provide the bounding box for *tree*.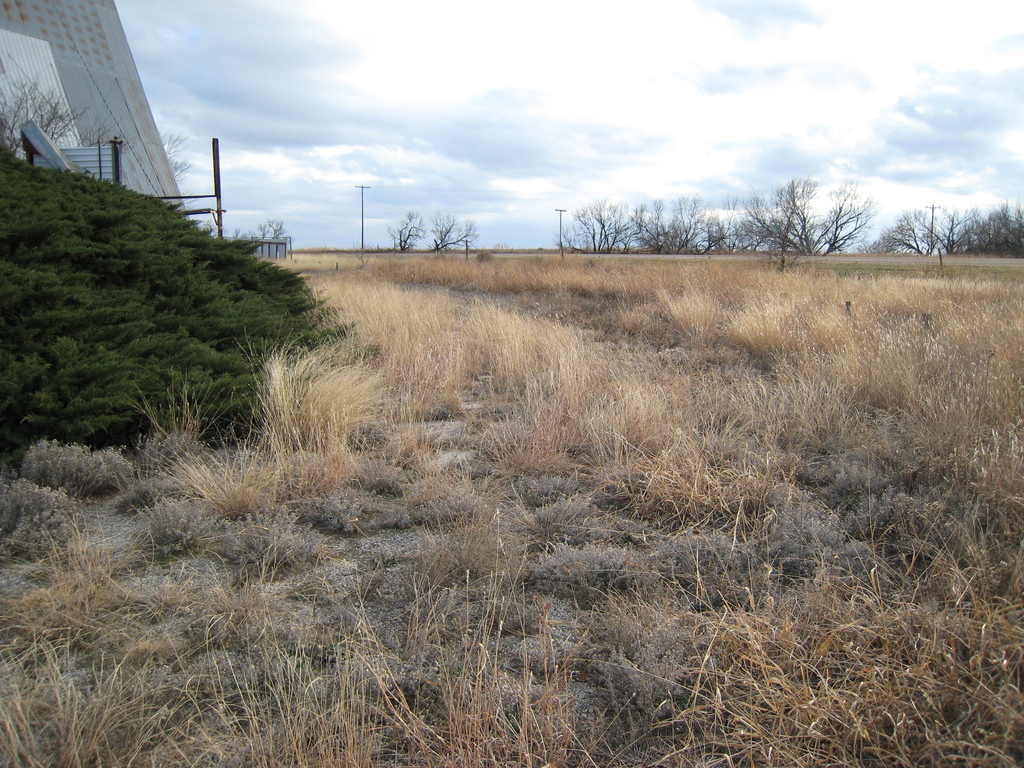
<bbox>426, 209, 483, 250</bbox>.
